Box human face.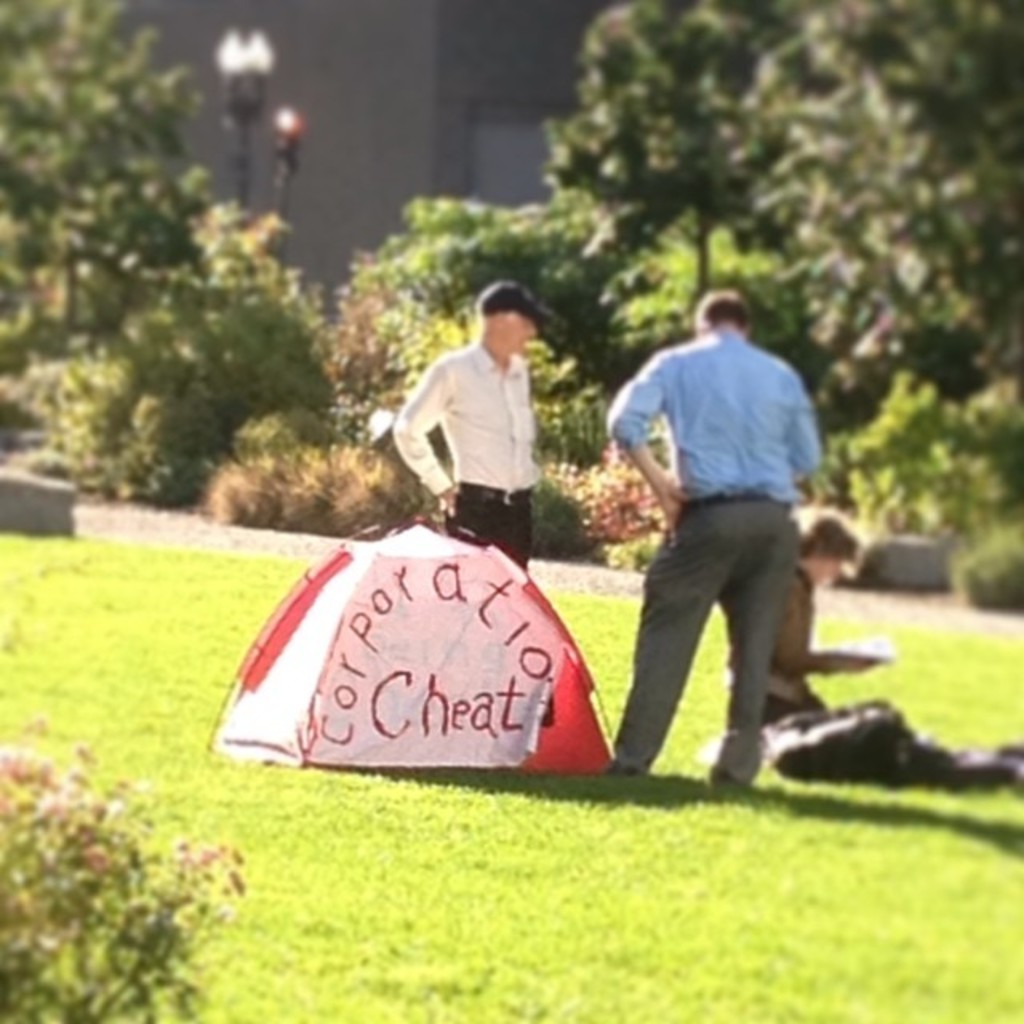
l=504, t=312, r=534, b=350.
